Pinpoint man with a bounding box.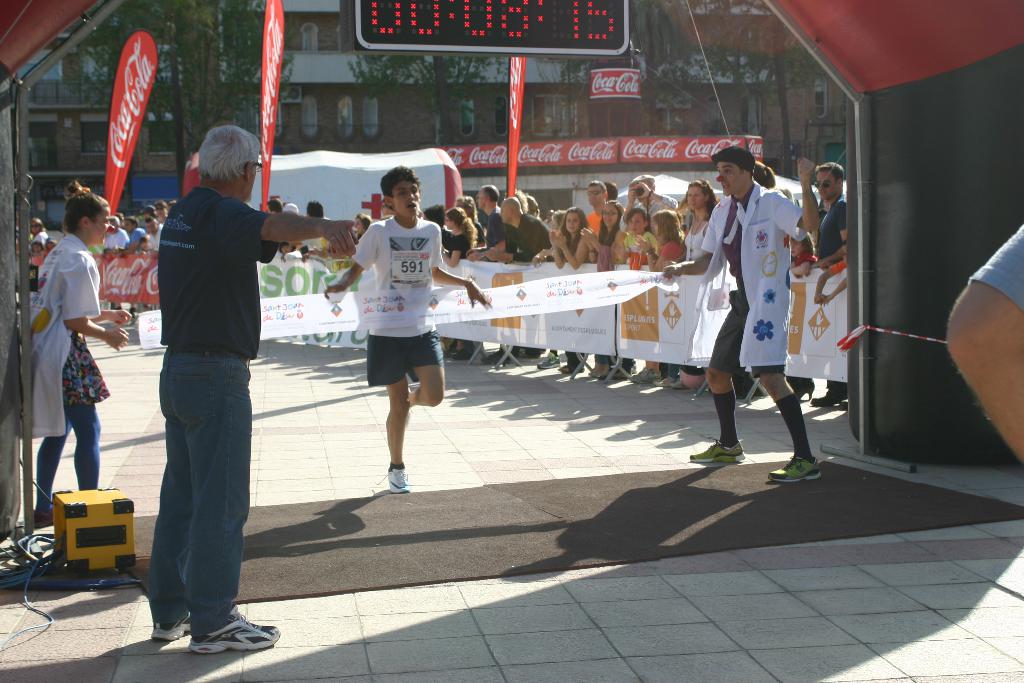
(x1=660, y1=144, x2=816, y2=484).
